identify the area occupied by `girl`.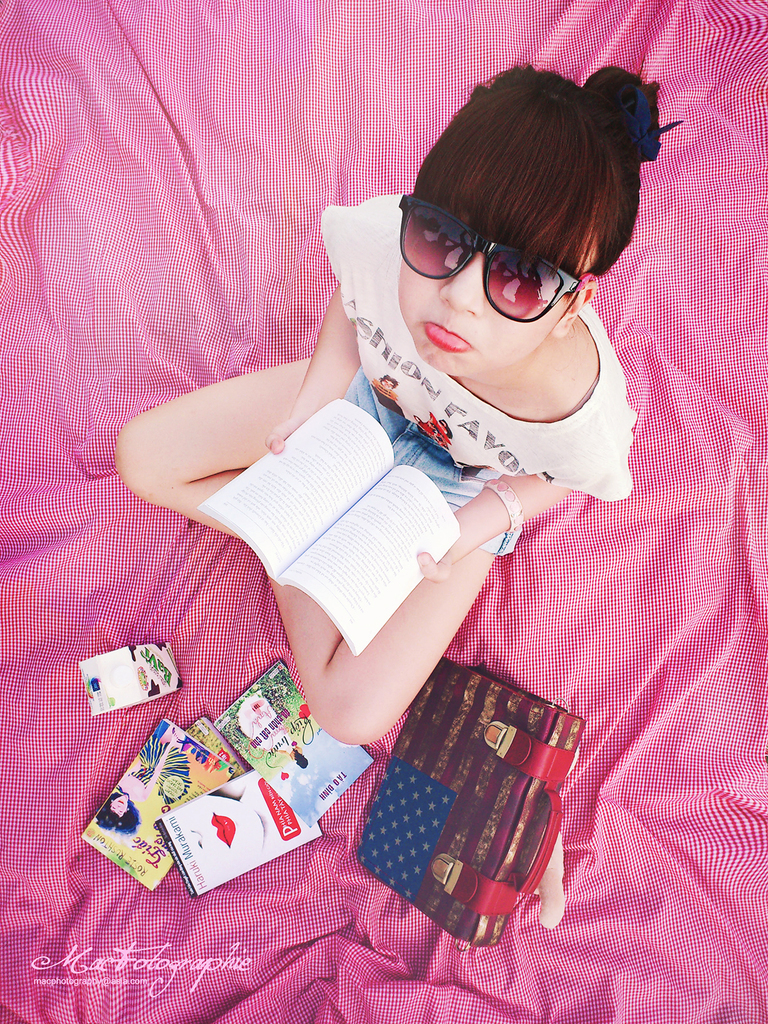
Area: {"left": 114, "top": 68, "right": 687, "bottom": 745}.
